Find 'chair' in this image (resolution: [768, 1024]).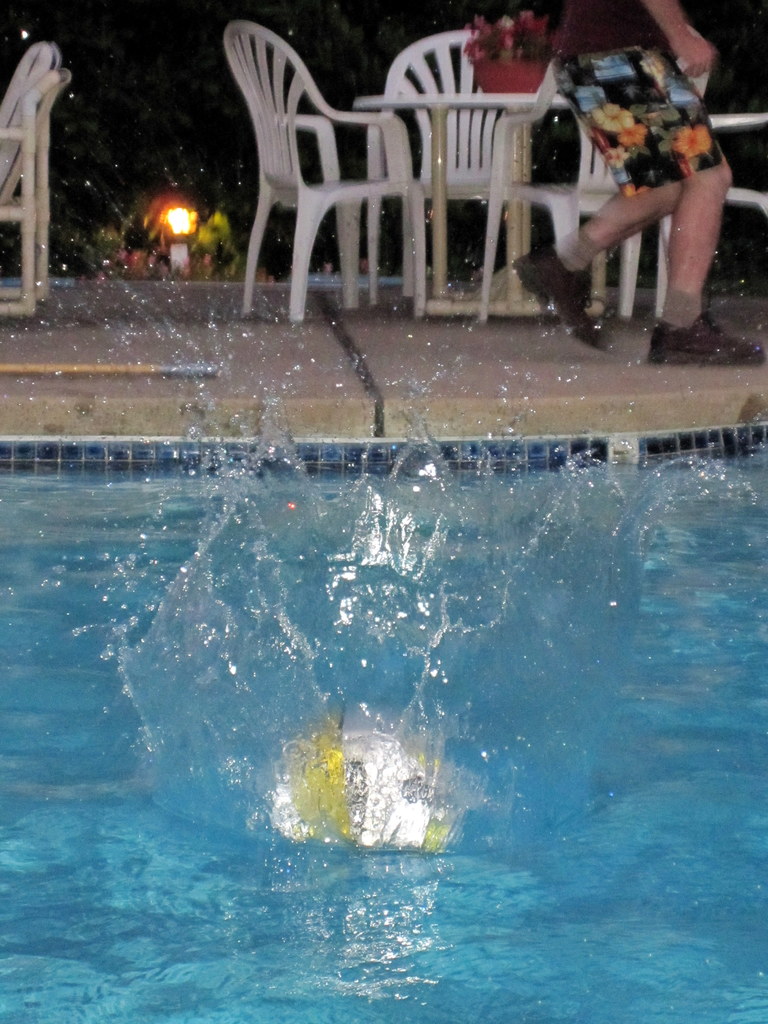
left=362, top=30, right=562, bottom=298.
